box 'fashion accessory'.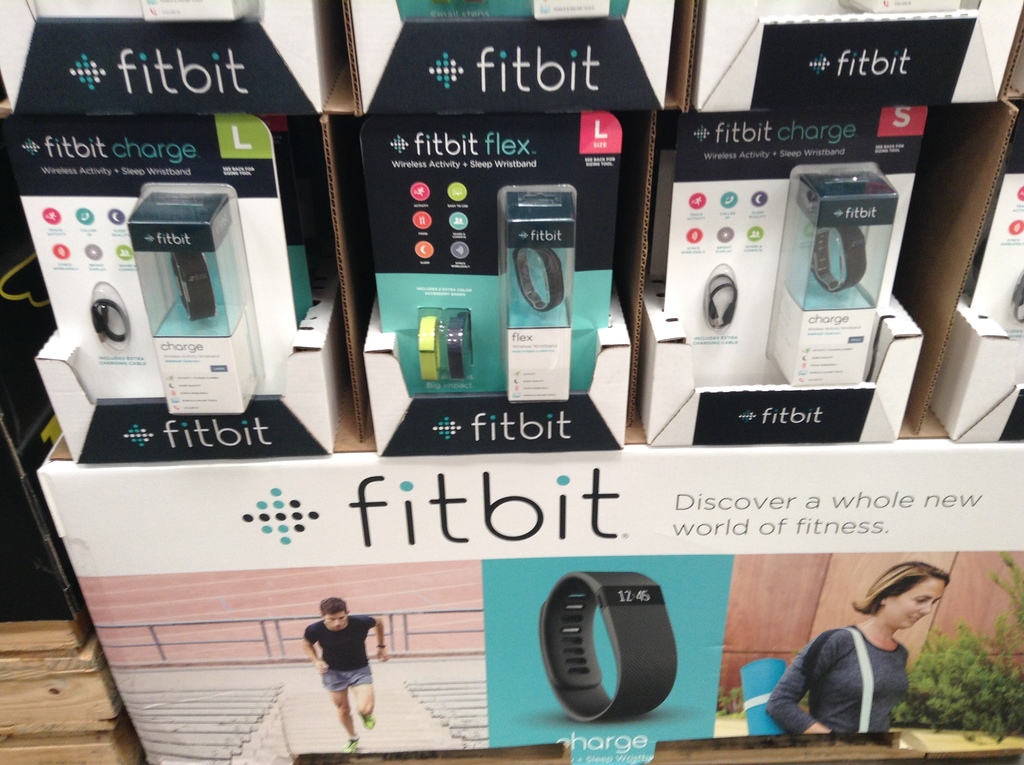
left=808, top=221, right=867, bottom=294.
